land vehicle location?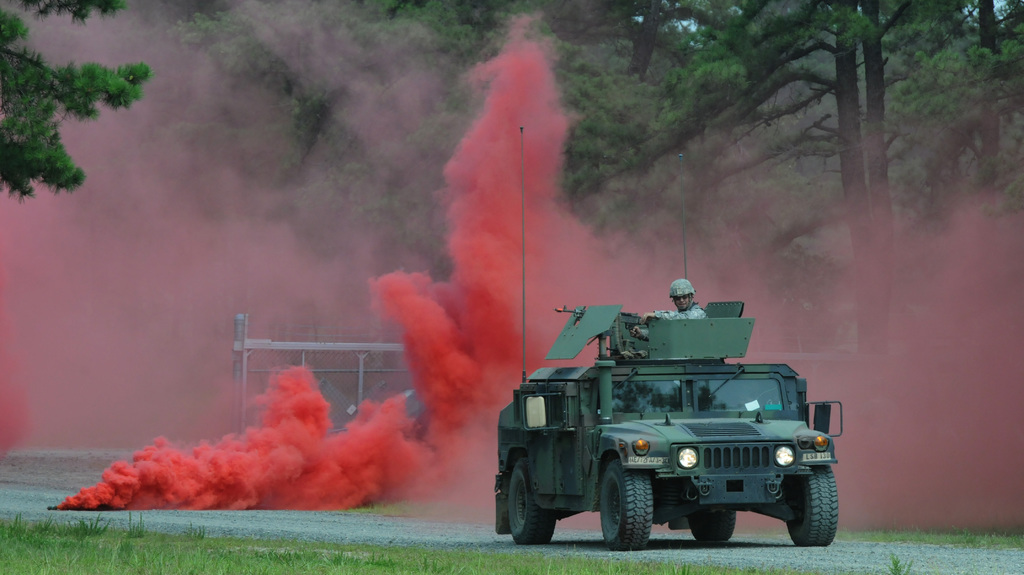
Rect(504, 298, 856, 545)
